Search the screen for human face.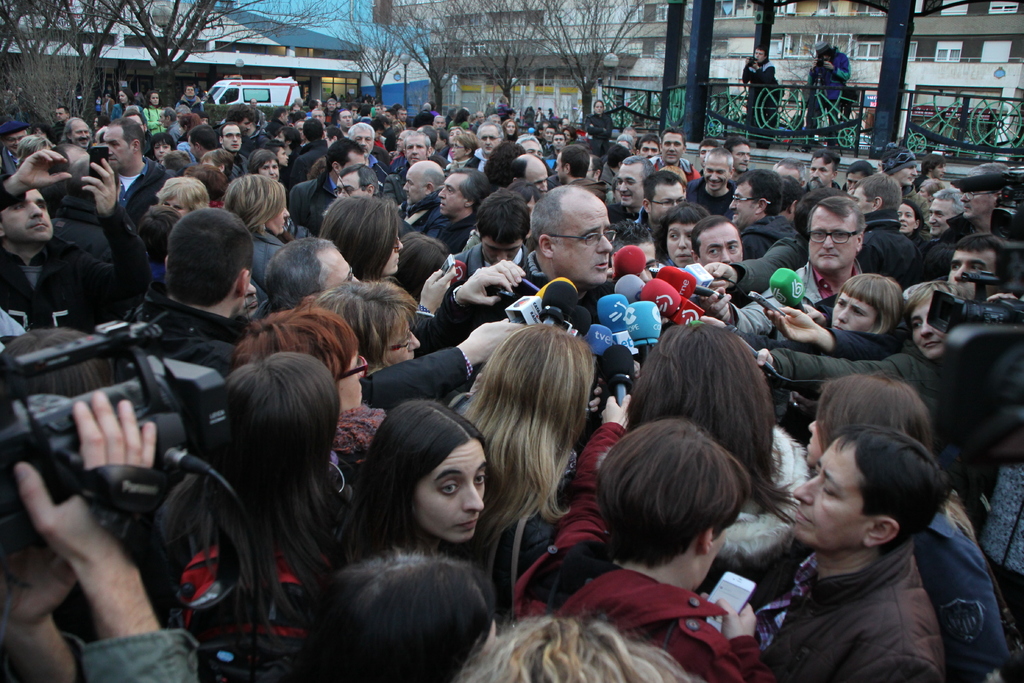
Found at 384:304:424:365.
